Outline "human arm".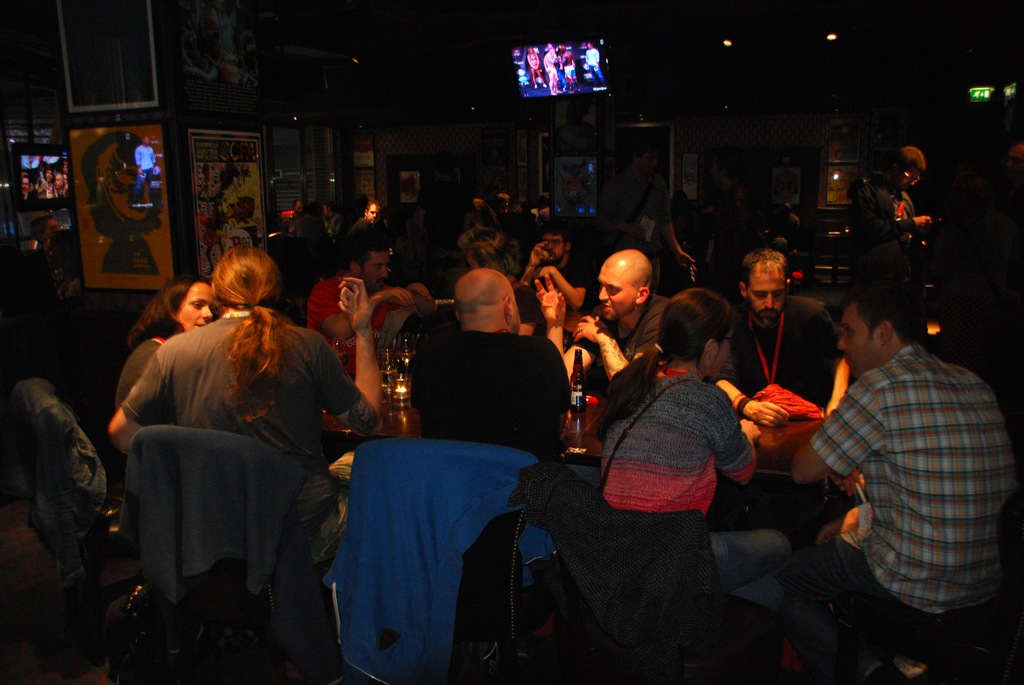
Outline: (left=796, top=373, right=868, bottom=486).
